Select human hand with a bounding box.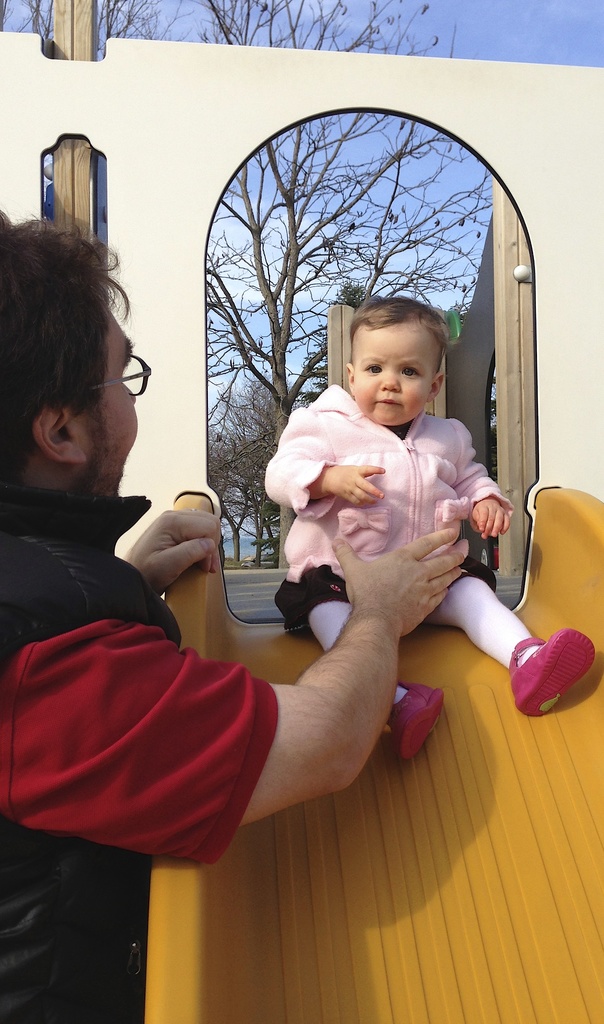
box=[101, 507, 234, 616].
